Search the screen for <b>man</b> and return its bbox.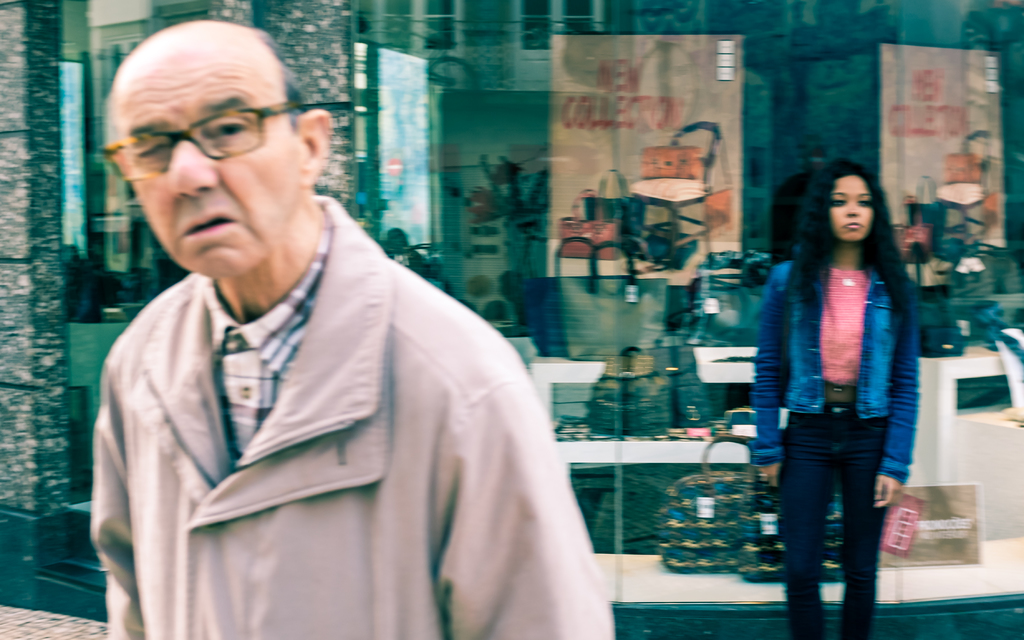
Found: 67:44:605:630.
